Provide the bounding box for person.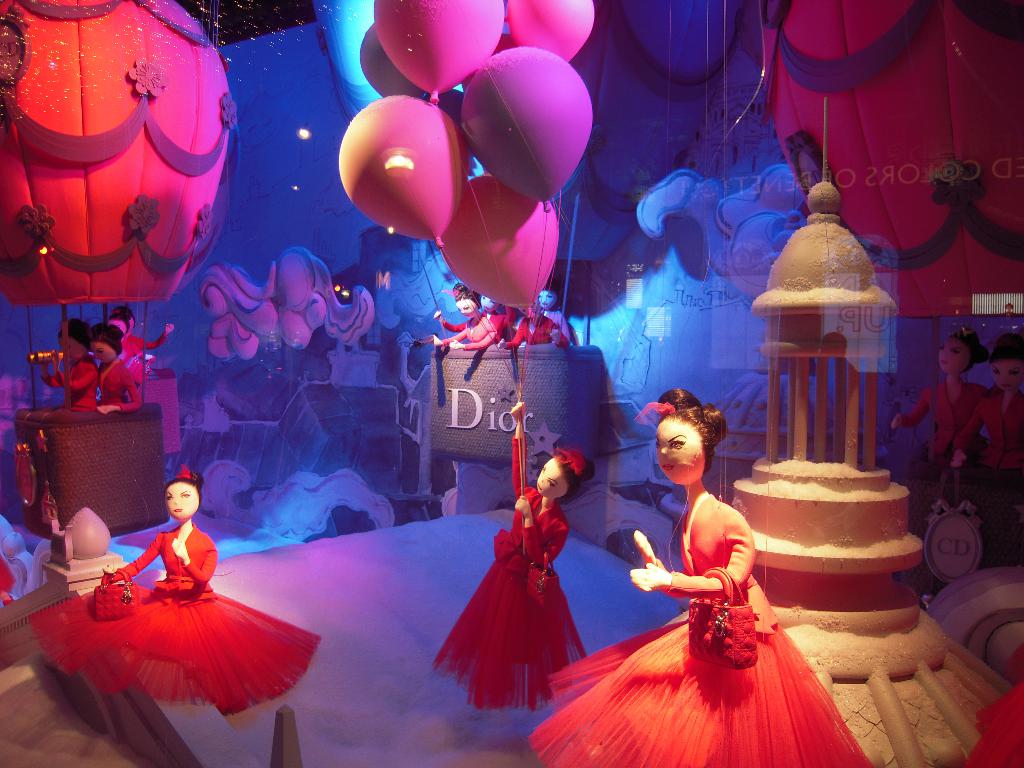
516, 287, 573, 346.
